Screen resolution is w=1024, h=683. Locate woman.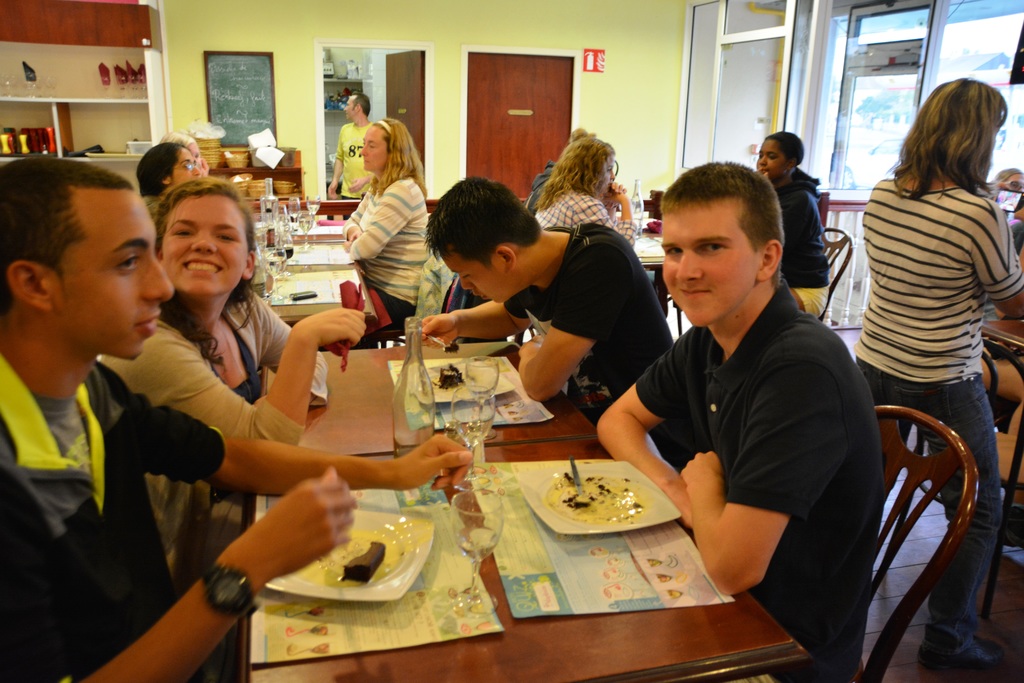
bbox(134, 140, 202, 216).
